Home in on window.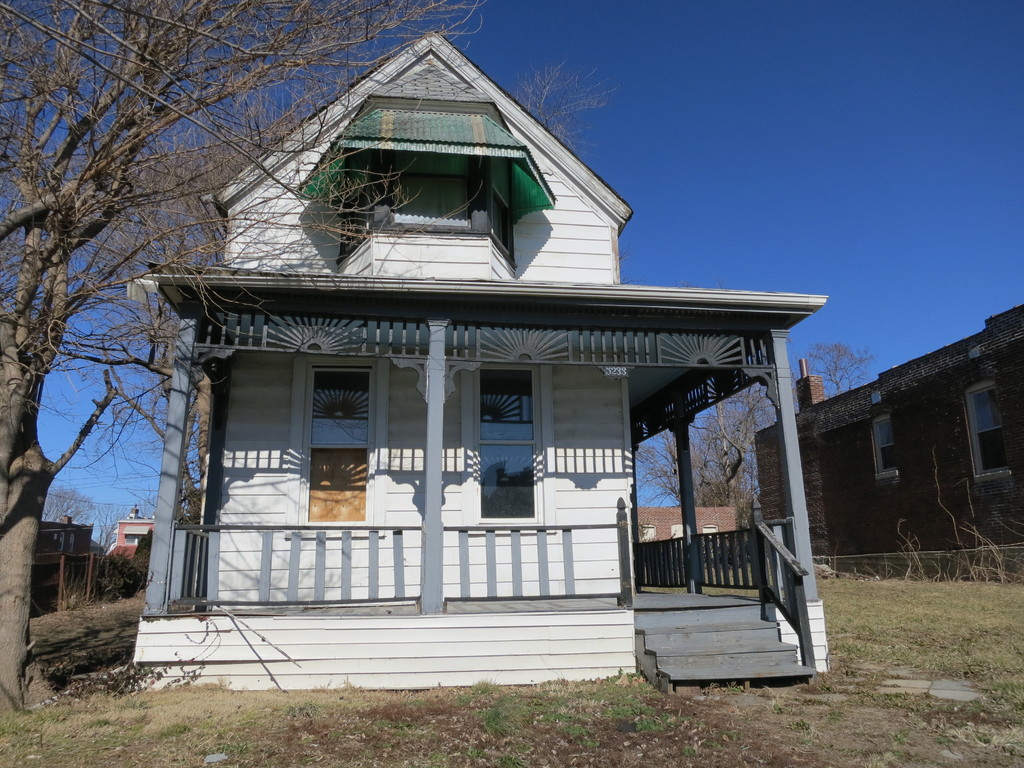
Homed in at [left=124, top=531, right=148, bottom=550].
